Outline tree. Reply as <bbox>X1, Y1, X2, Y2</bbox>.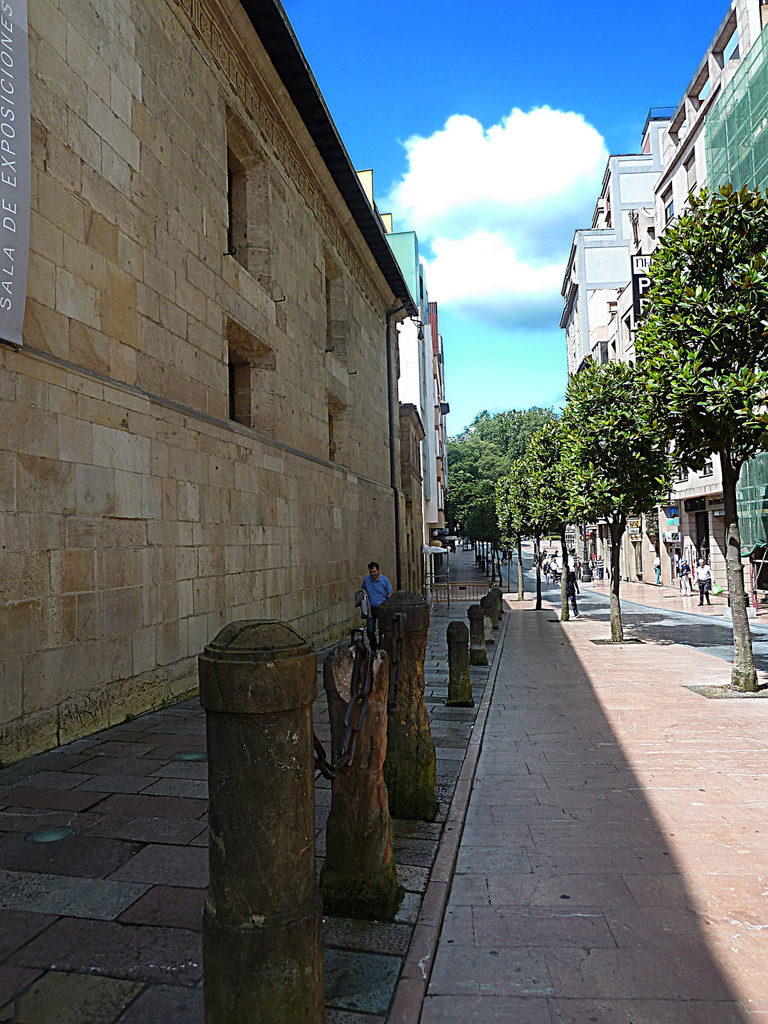
<bbox>618, 172, 767, 707</bbox>.
